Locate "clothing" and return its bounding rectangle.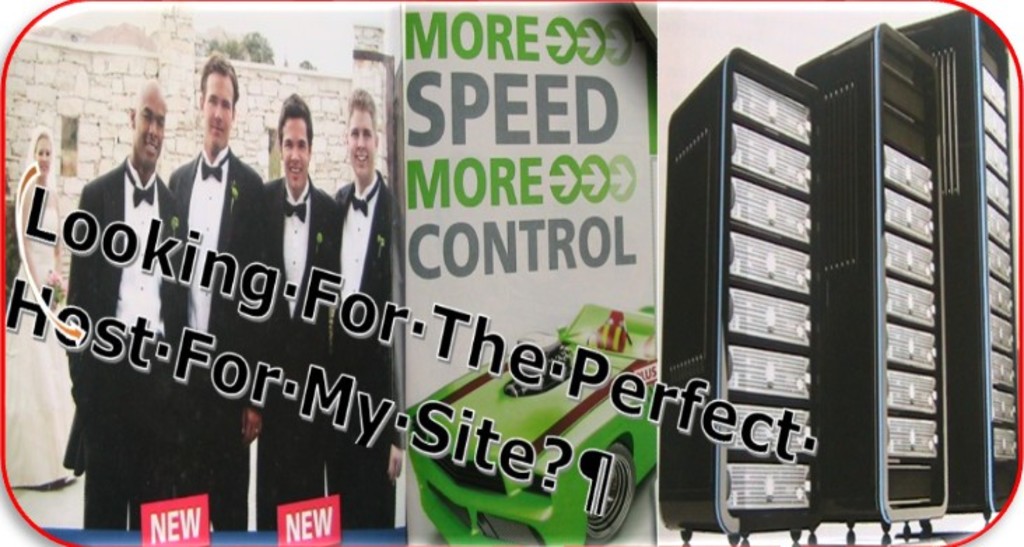
Rect(60, 151, 187, 537).
